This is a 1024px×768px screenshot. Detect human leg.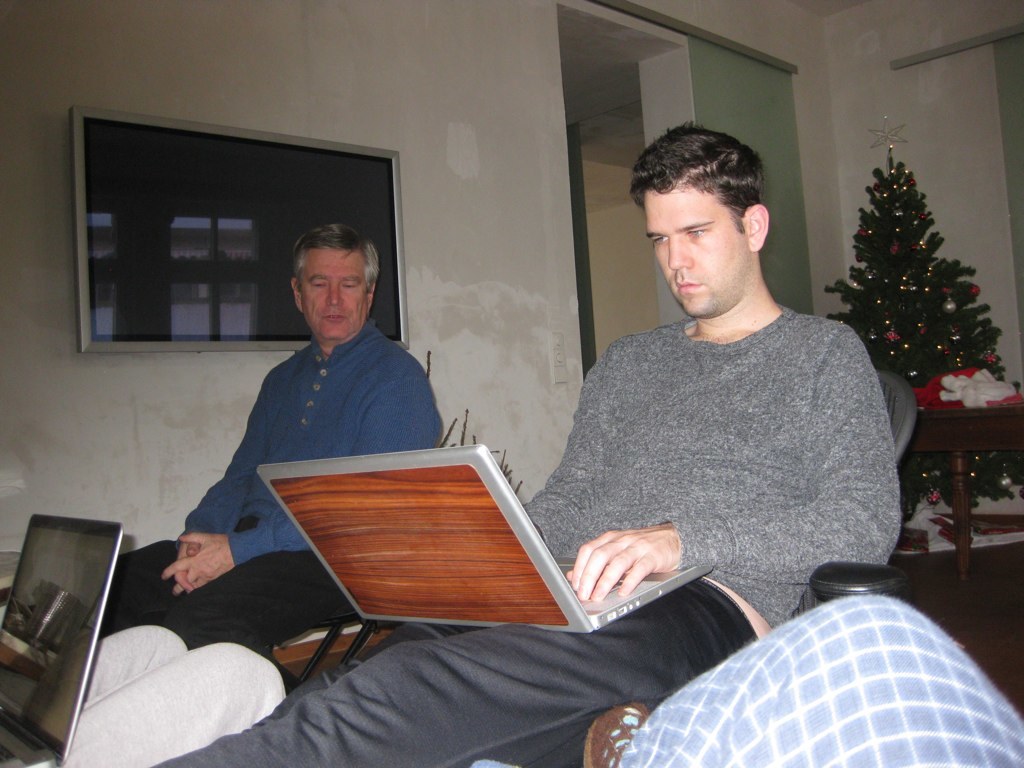
(652,193,745,315).
